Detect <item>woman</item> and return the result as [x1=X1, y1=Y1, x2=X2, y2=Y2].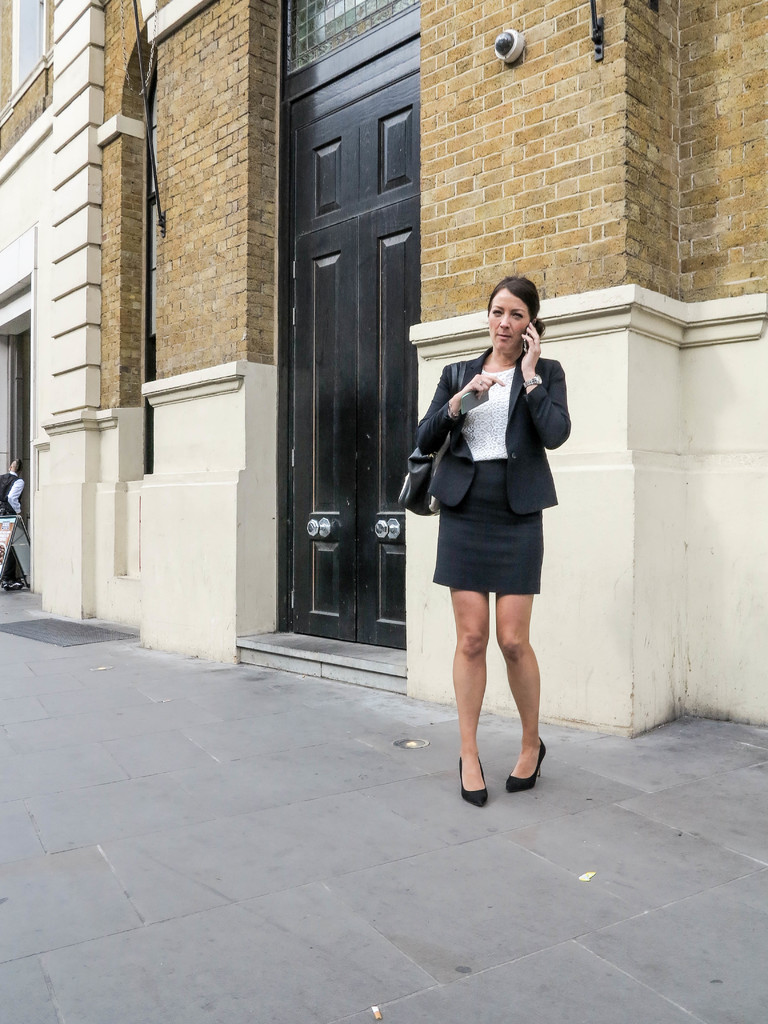
[x1=397, y1=278, x2=571, y2=806].
